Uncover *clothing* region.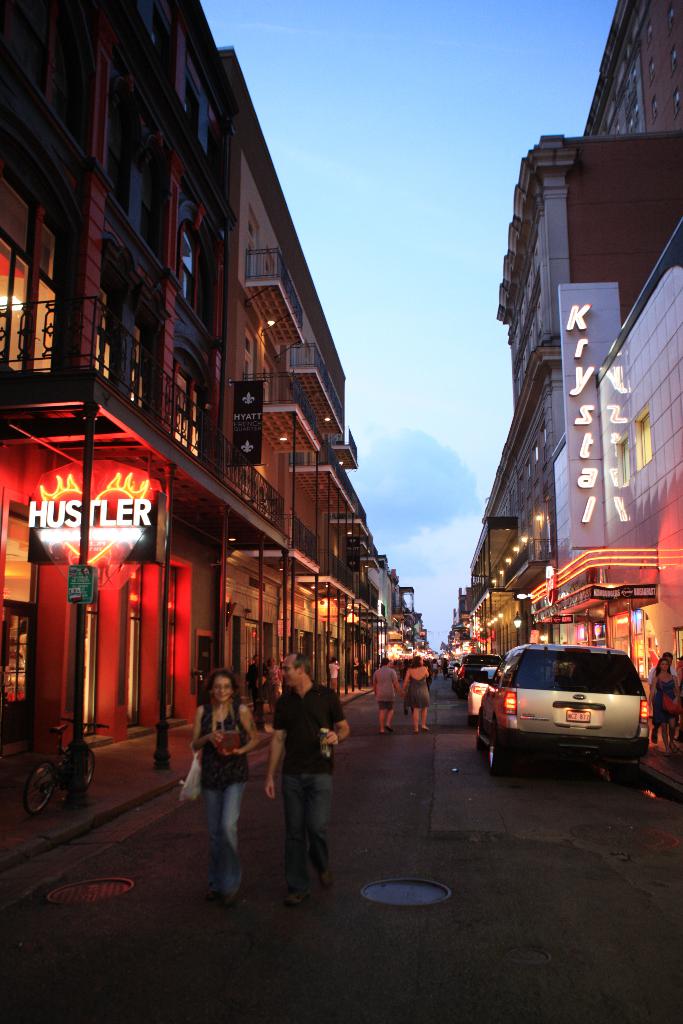
Uncovered: [361, 660, 365, 696].
